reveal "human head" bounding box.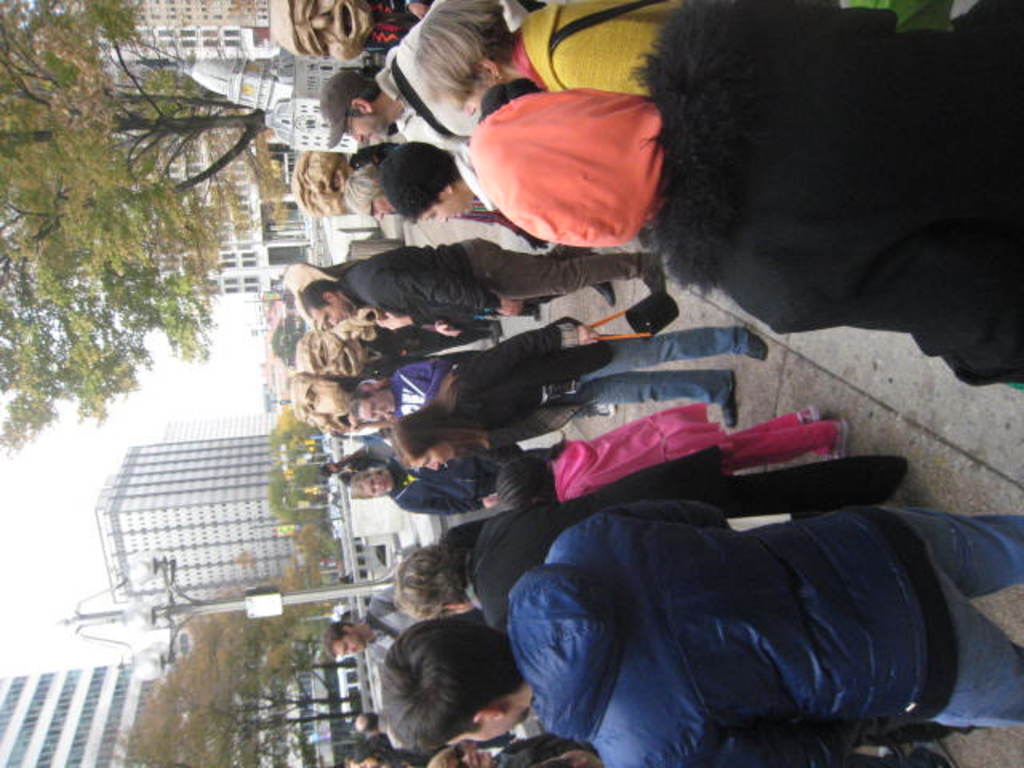
Revealed: l=291, t=282, r=357, b=317.
